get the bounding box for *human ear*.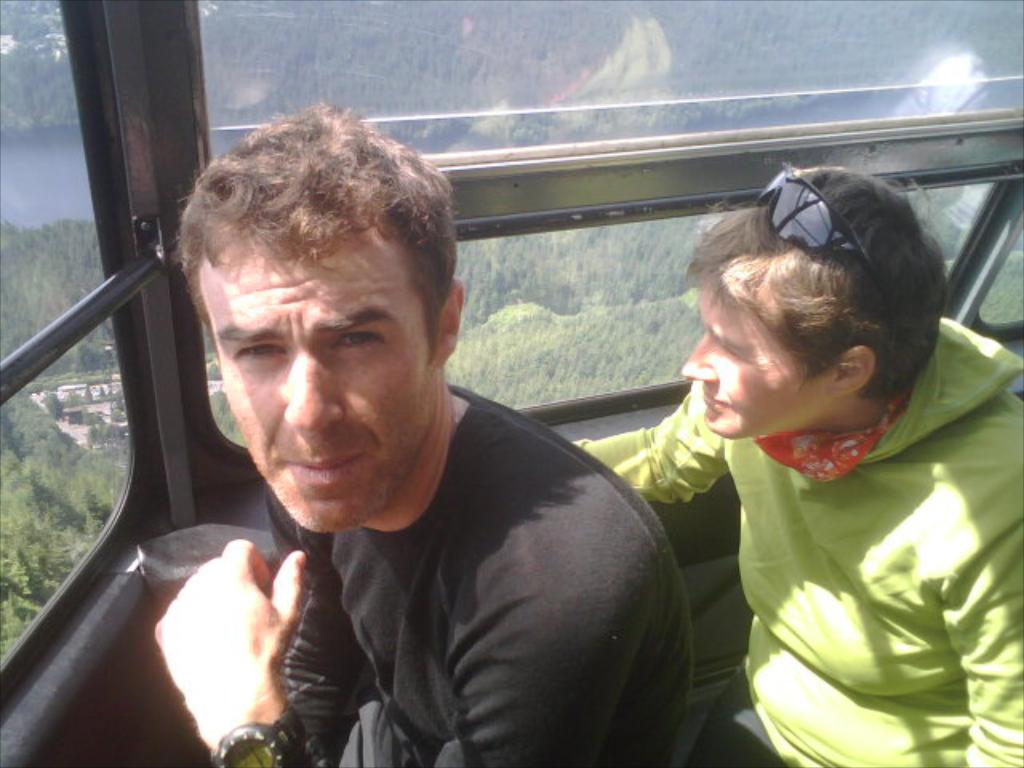
Rect(438, 282, 462, 362).
